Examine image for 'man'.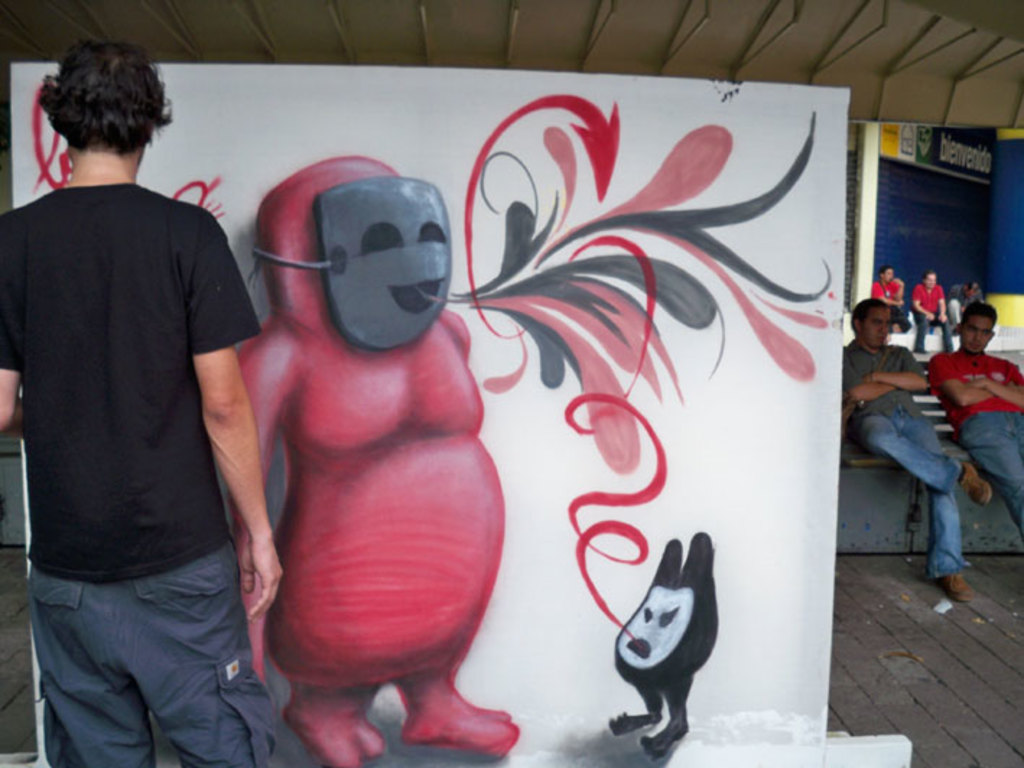
Examination result: l=932, t=302, r=1023, b=543.
